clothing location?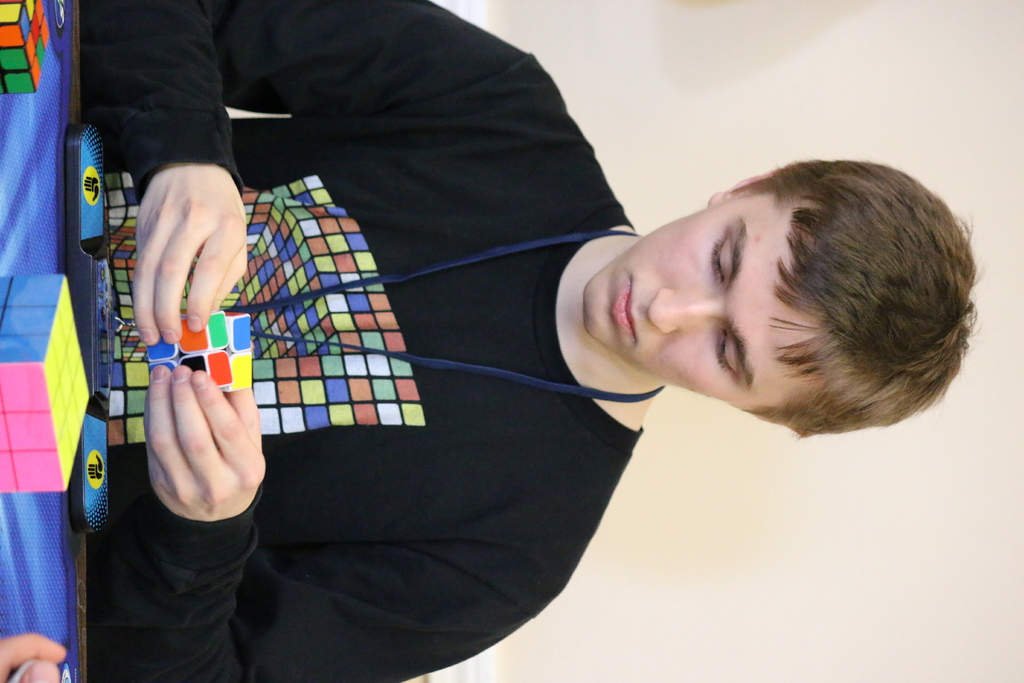
pyautogui.locateOnScreen(85, 15, 670, 656)
